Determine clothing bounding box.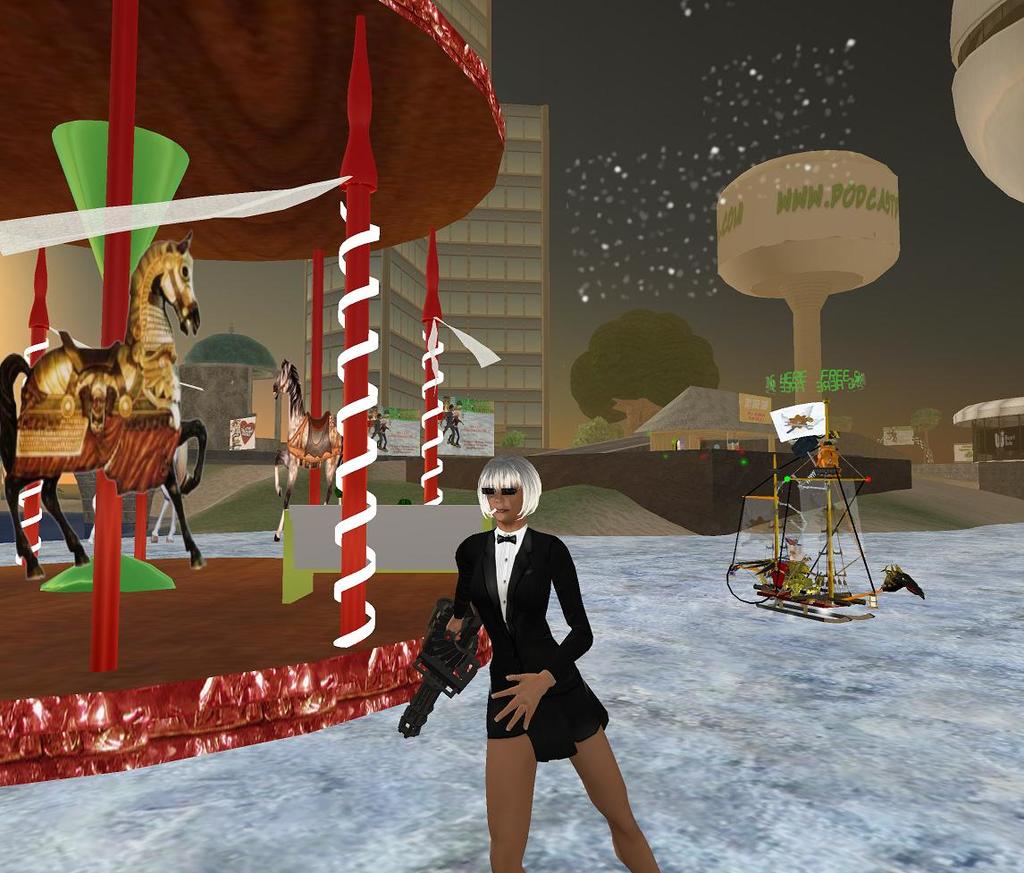
Determined: detection(436, 403, 454, 447).
